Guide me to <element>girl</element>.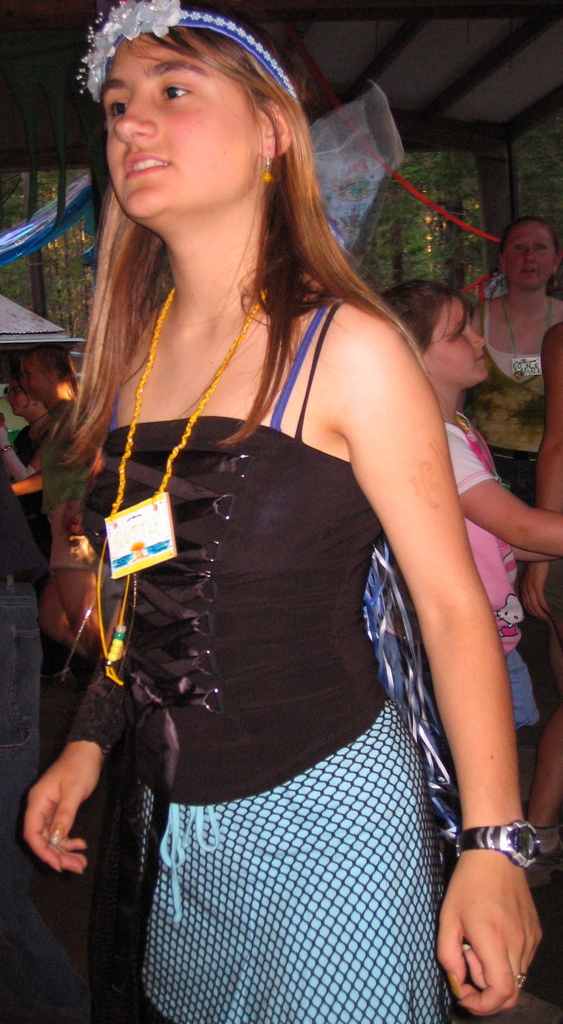
Guidance: (20, 0, 539, 1023).
